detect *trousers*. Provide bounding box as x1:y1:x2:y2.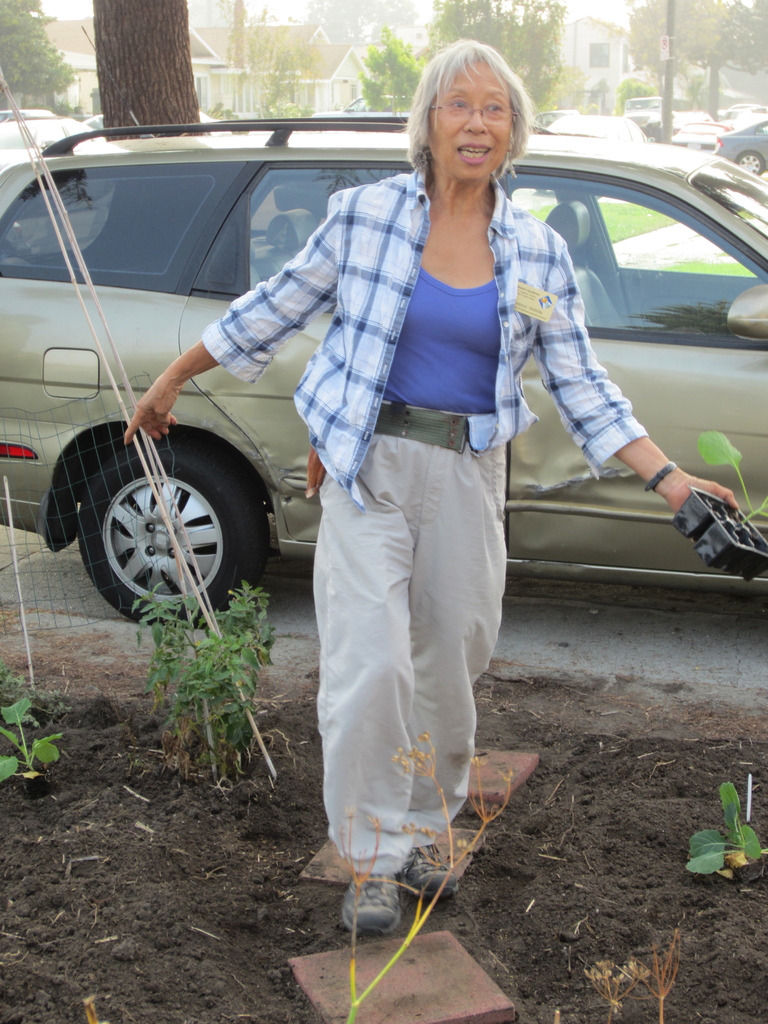
308:414:519:893.
